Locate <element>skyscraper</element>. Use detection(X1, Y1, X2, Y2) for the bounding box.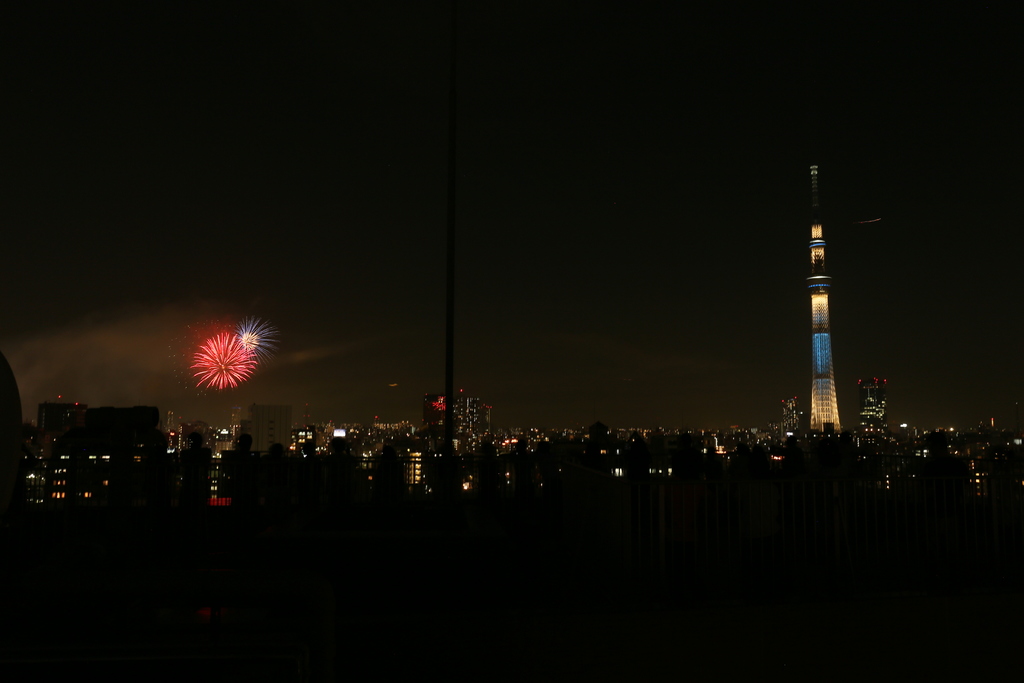
detection(801, 149, 840, 436).
